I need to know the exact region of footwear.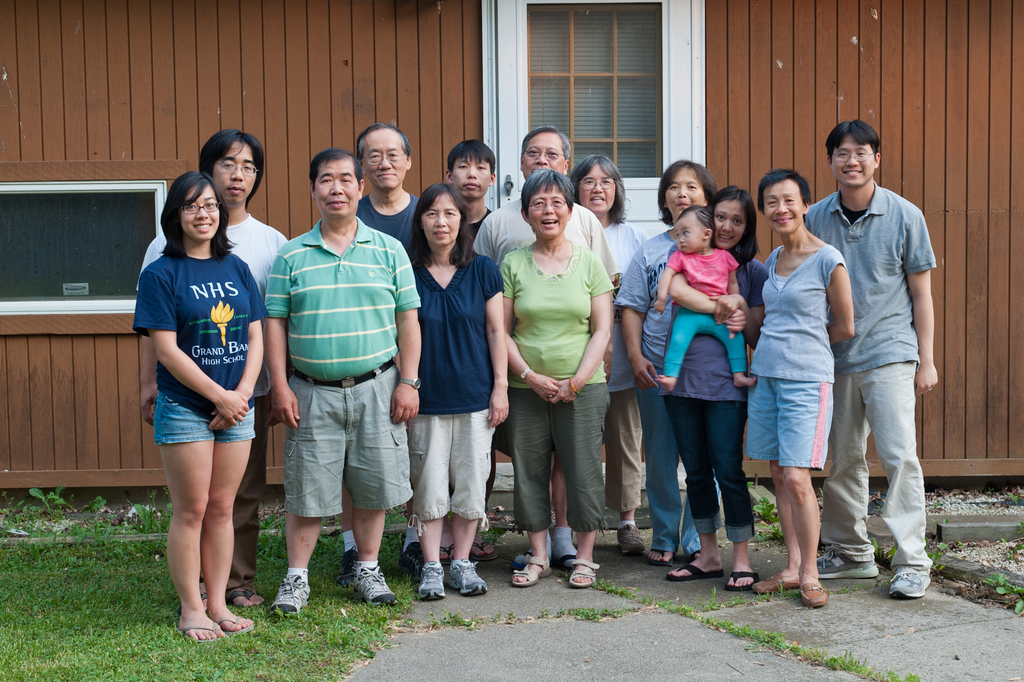
Region: bbox=[561, 560, 598, 592].
